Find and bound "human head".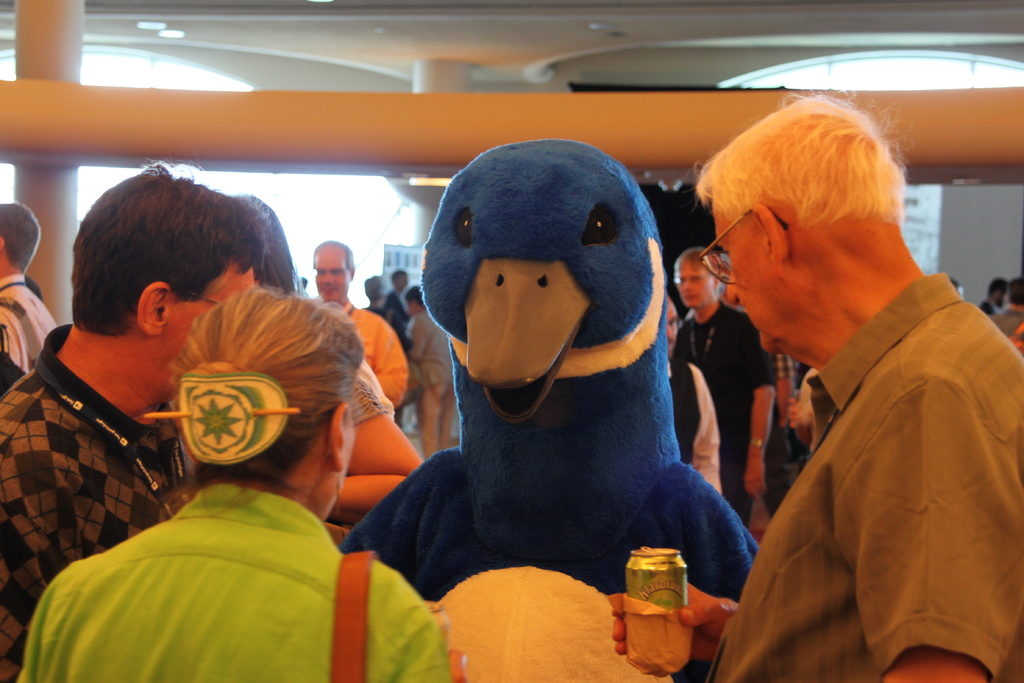
Bound: bbox=[0, 204, 43, 274].
